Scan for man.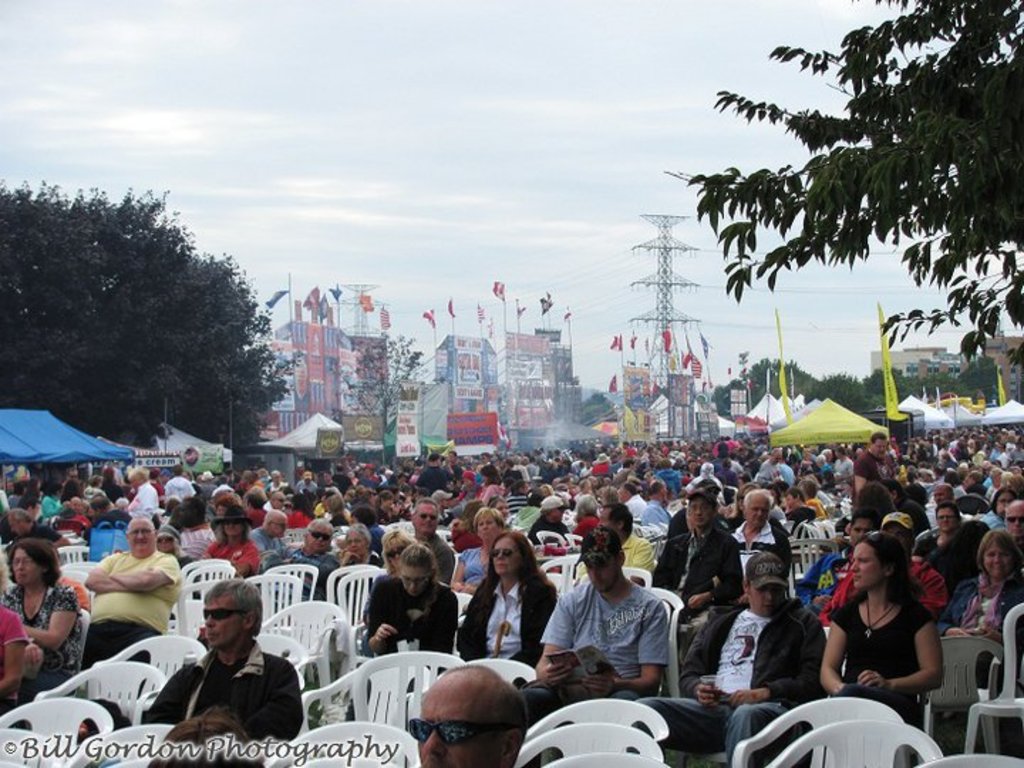
Scan result: 411,660,535,767.
